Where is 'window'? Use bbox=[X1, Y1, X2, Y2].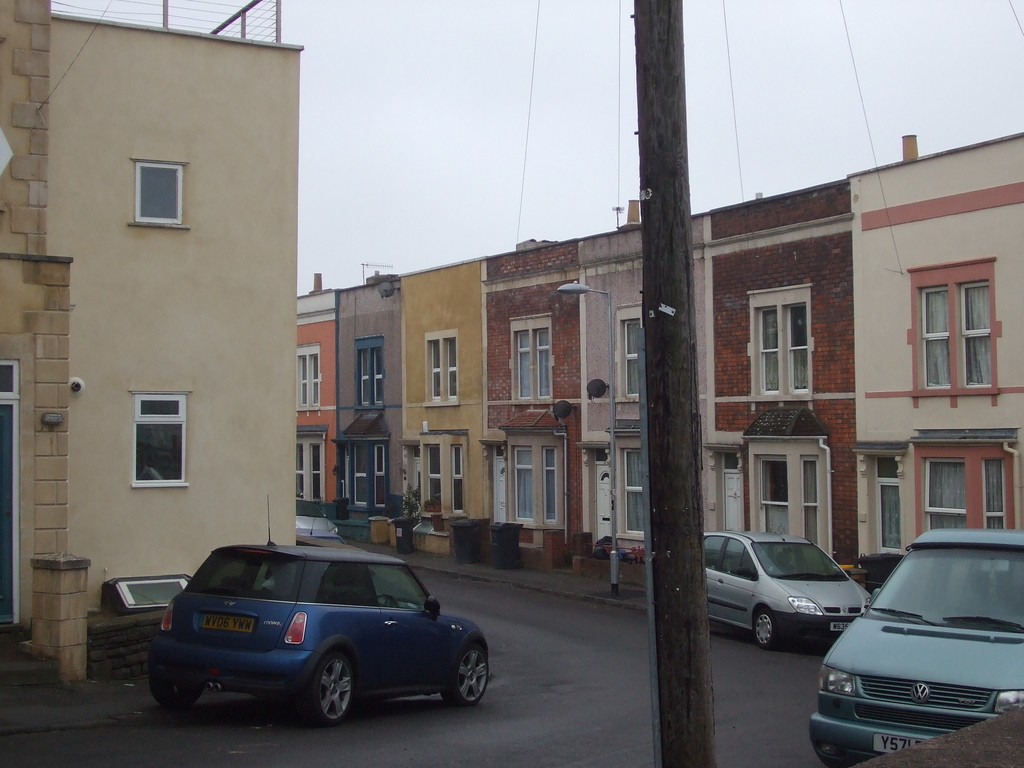
bbox=[345, 443, 382, 509].
